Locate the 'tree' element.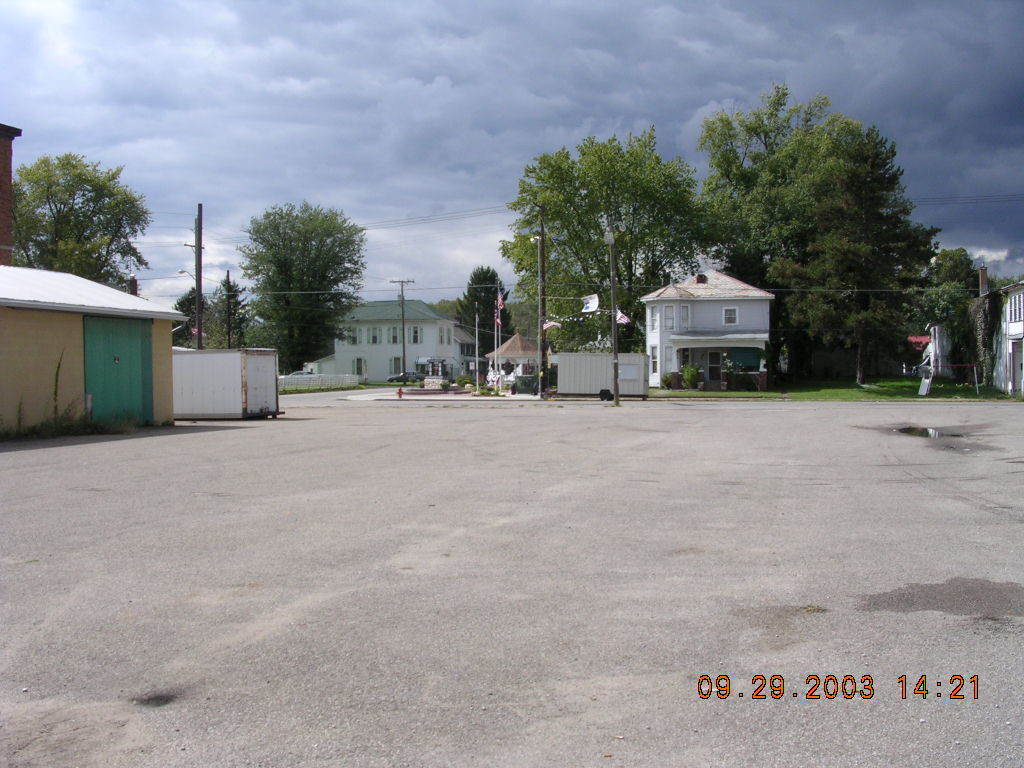
Element bbox: box=[175, 278, 261, 346].
